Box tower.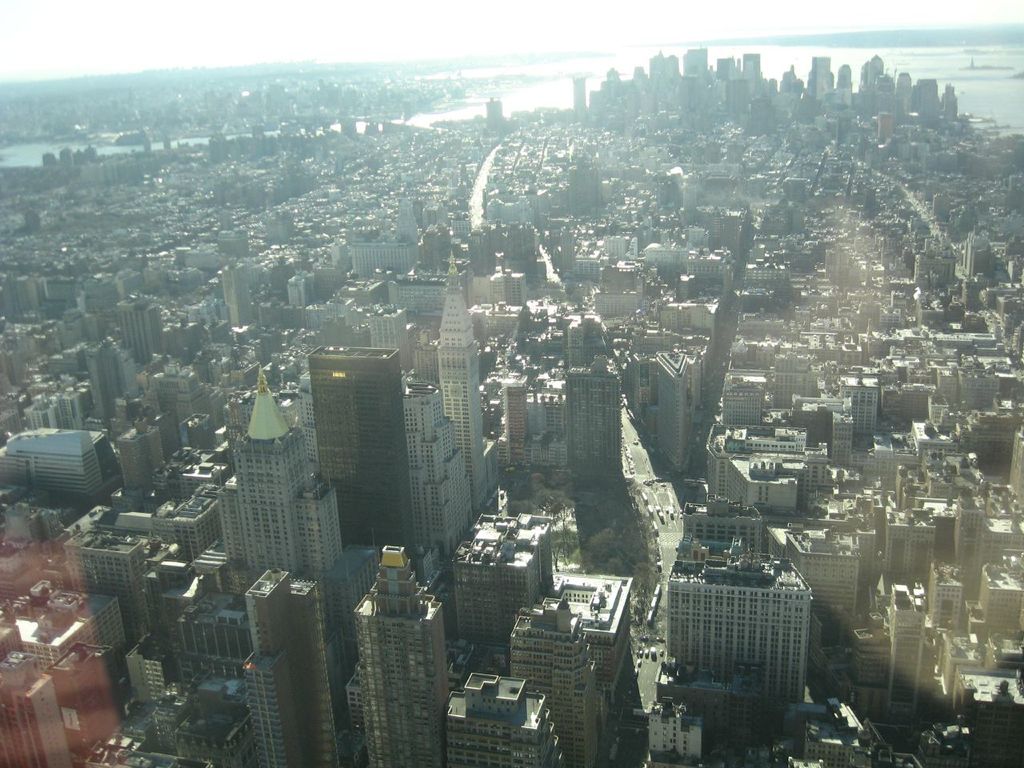
left=449, top=673, right=567, bottom=767.
